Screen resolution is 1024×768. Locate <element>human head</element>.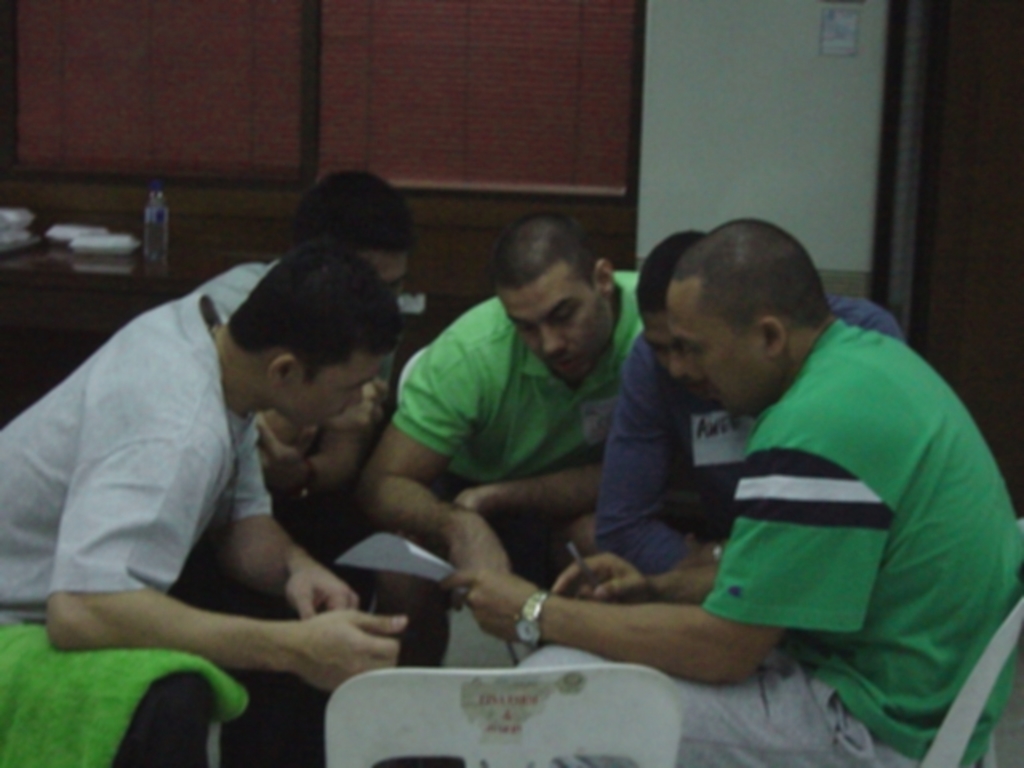
x1=283, y1=171, x2=424, y2=296.
